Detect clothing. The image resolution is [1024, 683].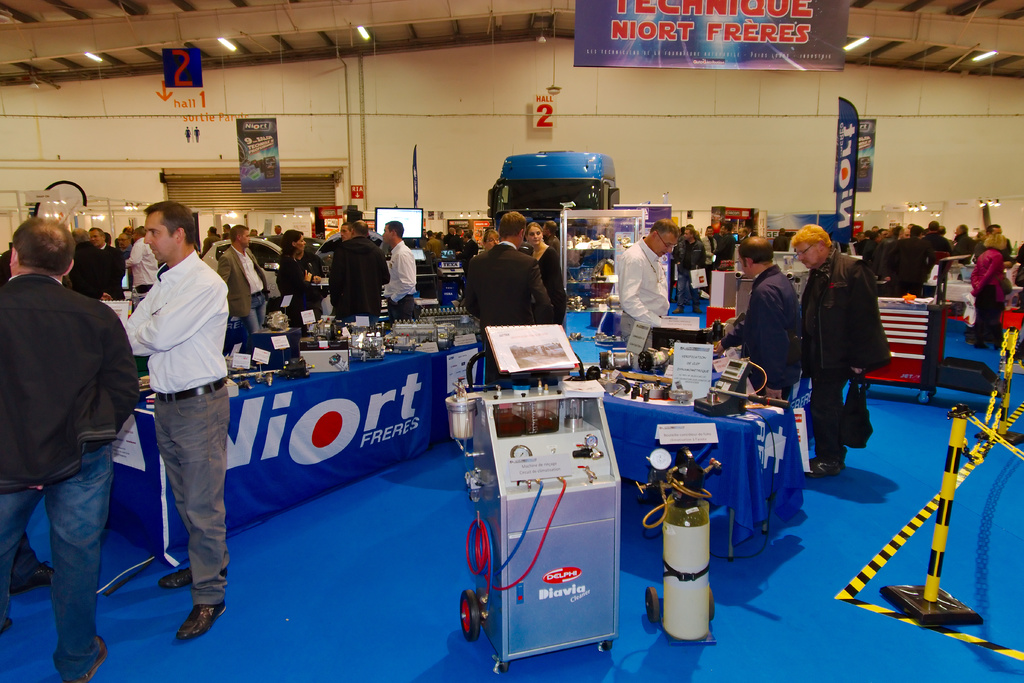
locate(671, 234, 704, 288).
